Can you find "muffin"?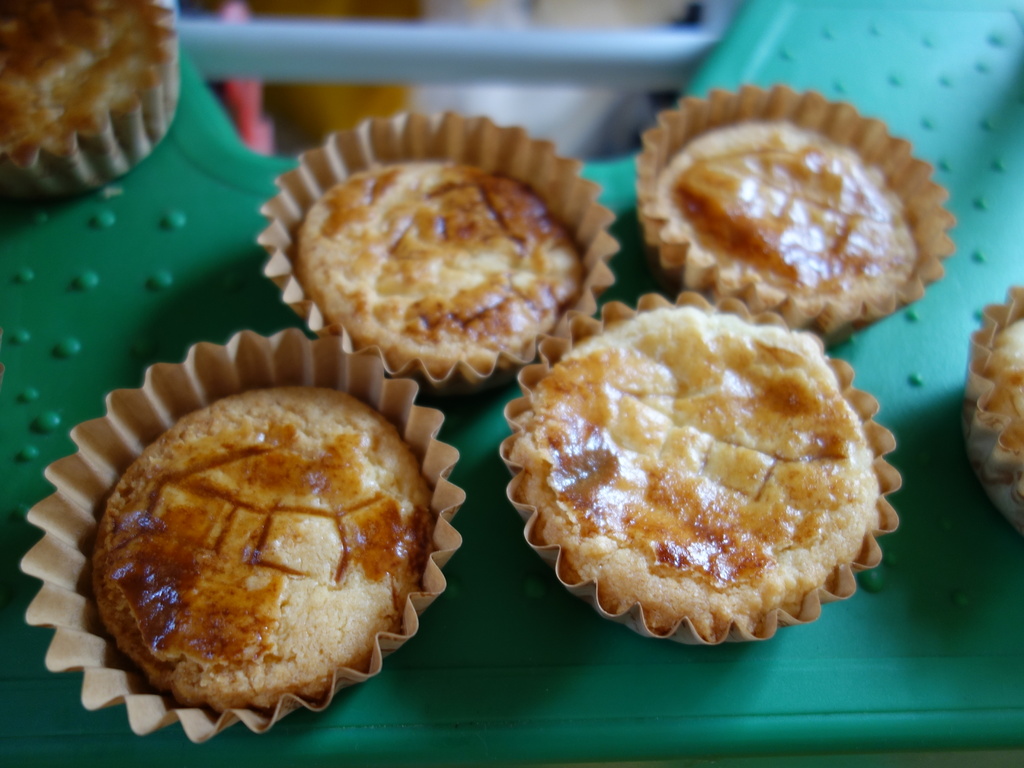
Yes, bounding box: x1=255, y1=98, x2=621, y2=383.
